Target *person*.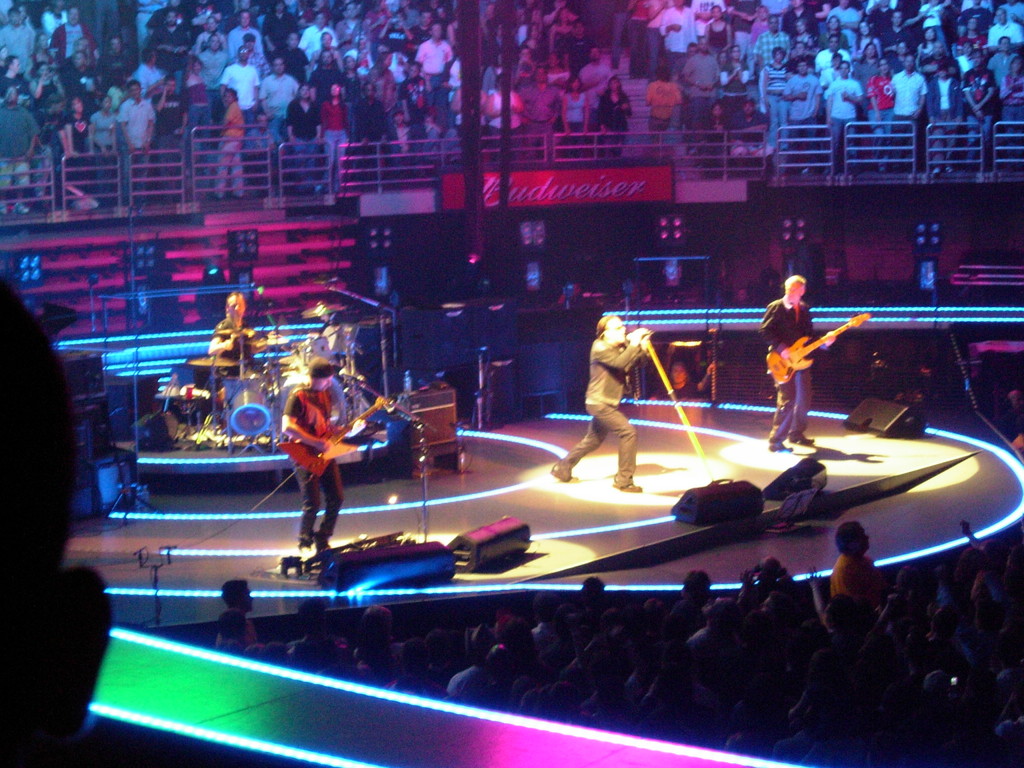
Target region: bbox=[703, 4, 733, 57].
